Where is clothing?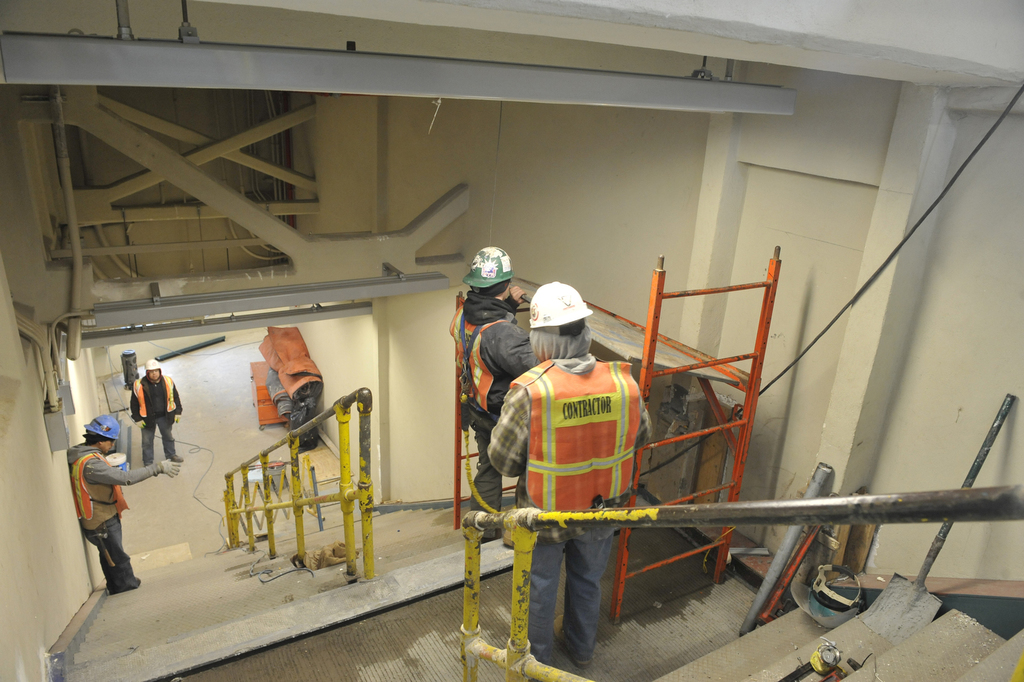
(478, 351, 654, 662).
